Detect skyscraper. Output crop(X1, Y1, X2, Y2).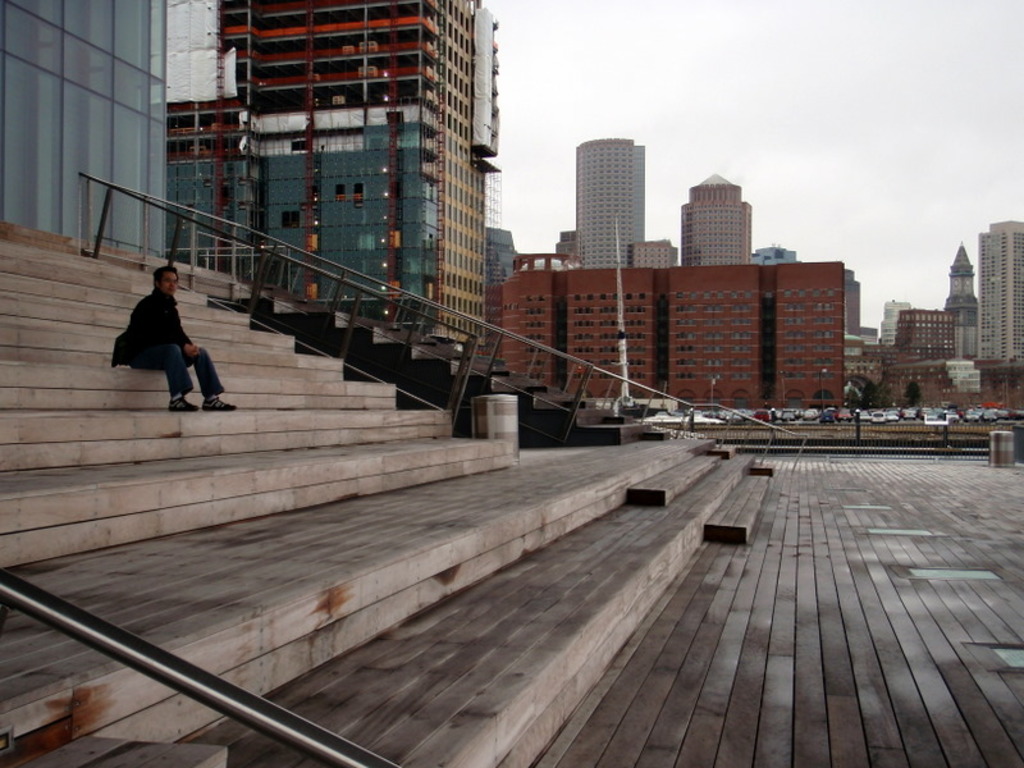
crop(676, 169, 771, 259).
